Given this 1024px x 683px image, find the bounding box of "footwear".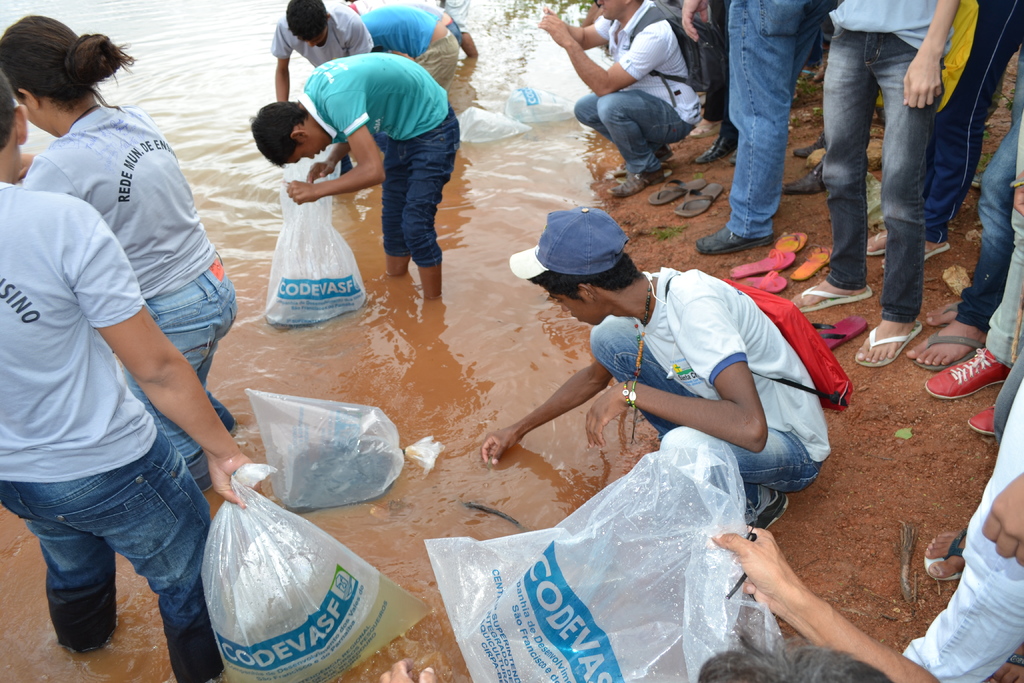
735,268,789,289.
